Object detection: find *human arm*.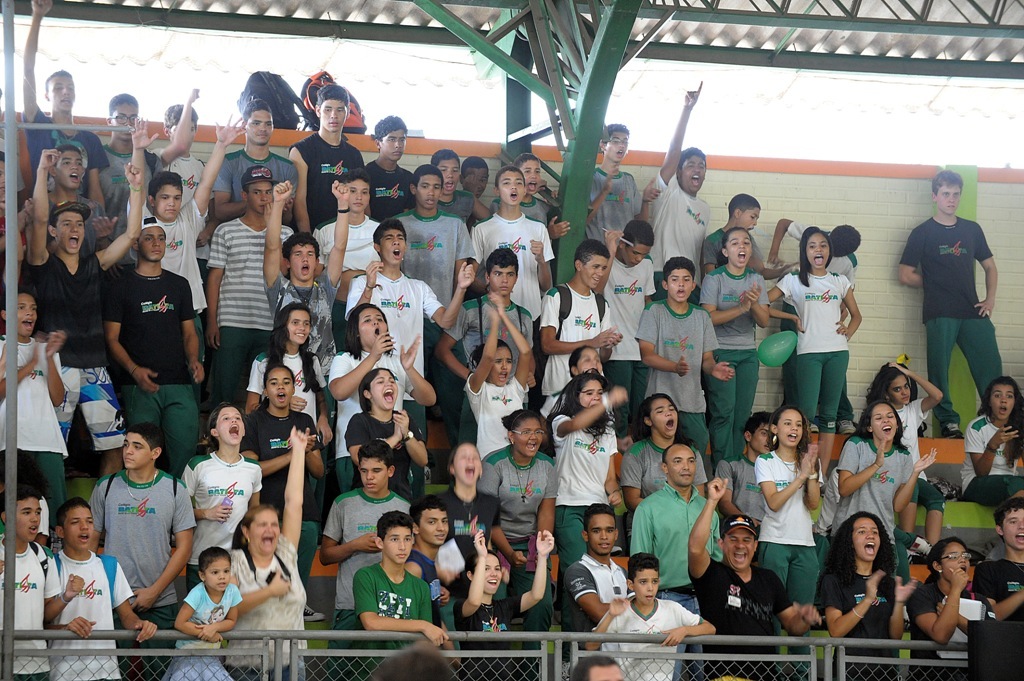
<bbox>112, 559, 158, 644</bbox>.
